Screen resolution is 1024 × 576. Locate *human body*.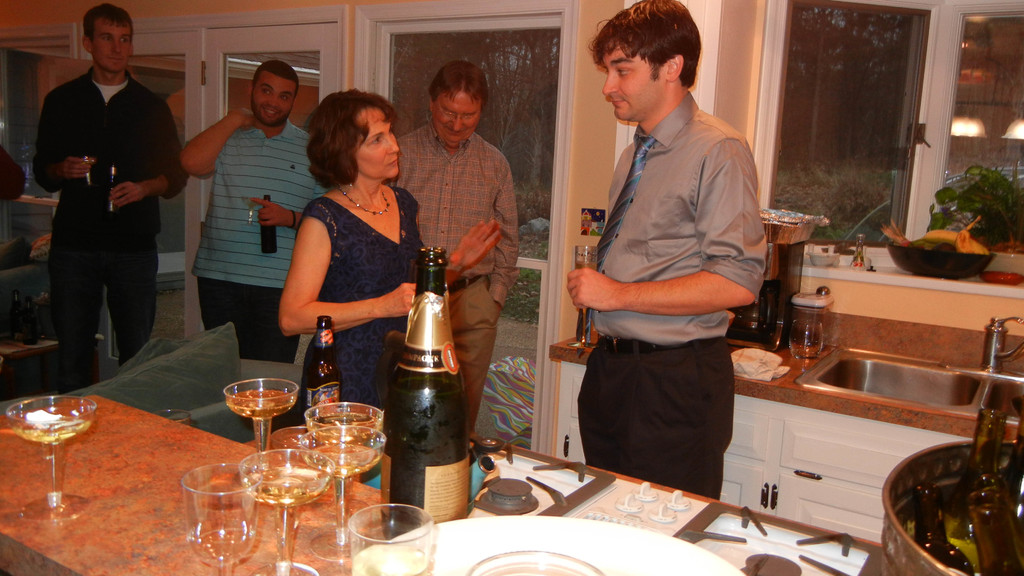
left=385, top=61, right=516, bottom=419.
